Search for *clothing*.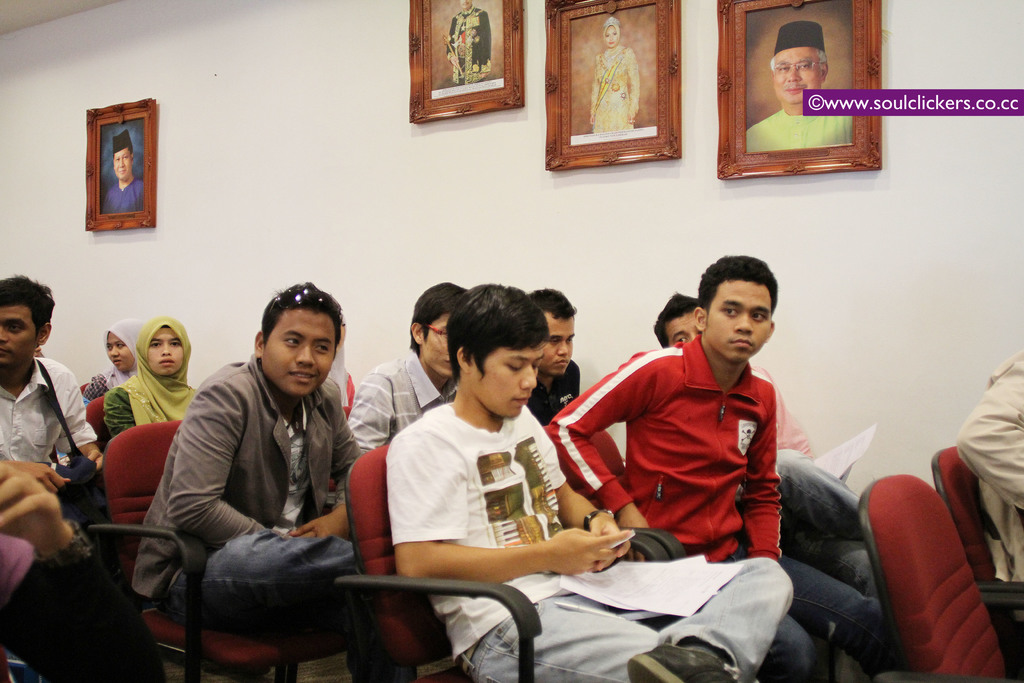
Found at x1=526, y1=354, x2=582, y2=427.
